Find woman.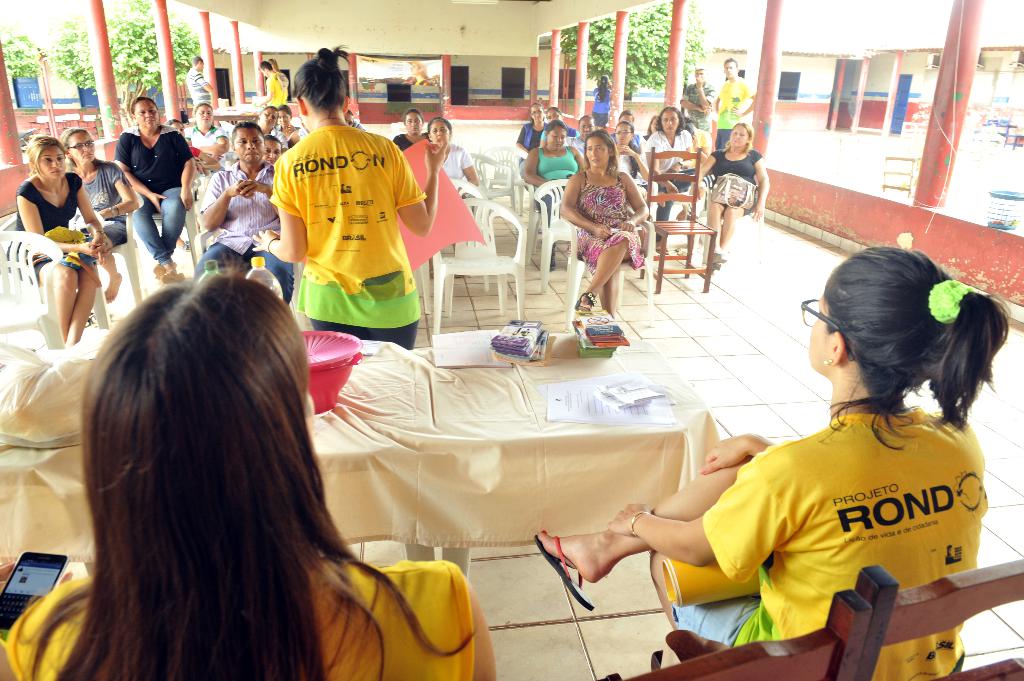
513:95:548:146.
